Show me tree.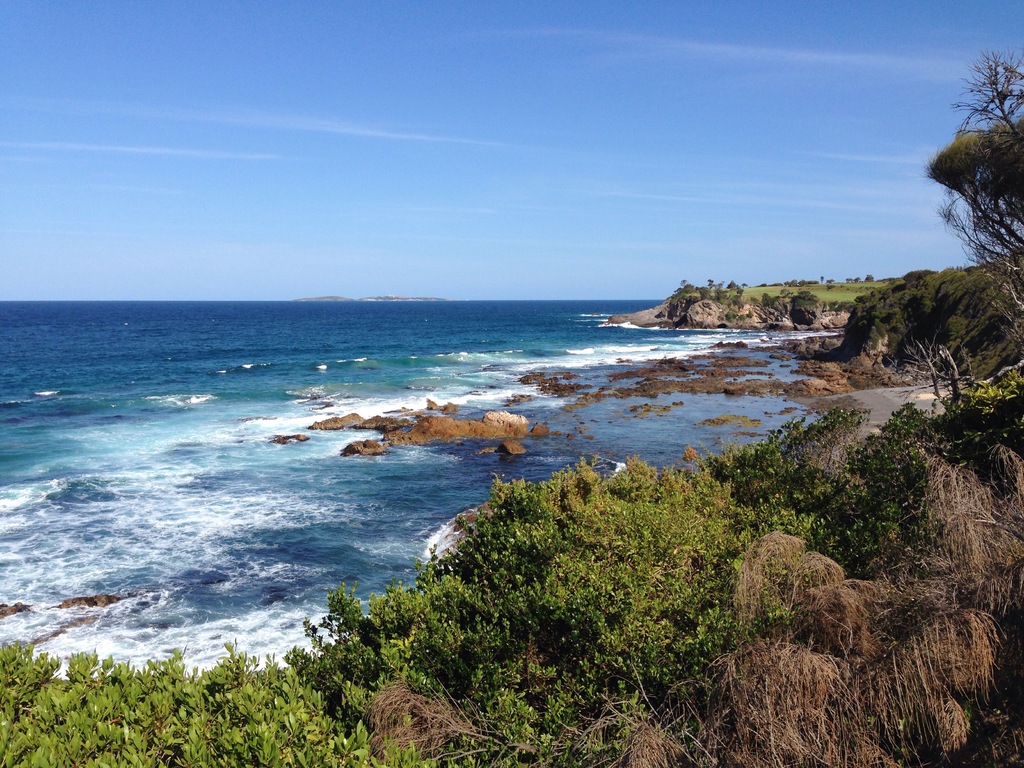
tree is here: bbox=[863, 273, 877, 283].
